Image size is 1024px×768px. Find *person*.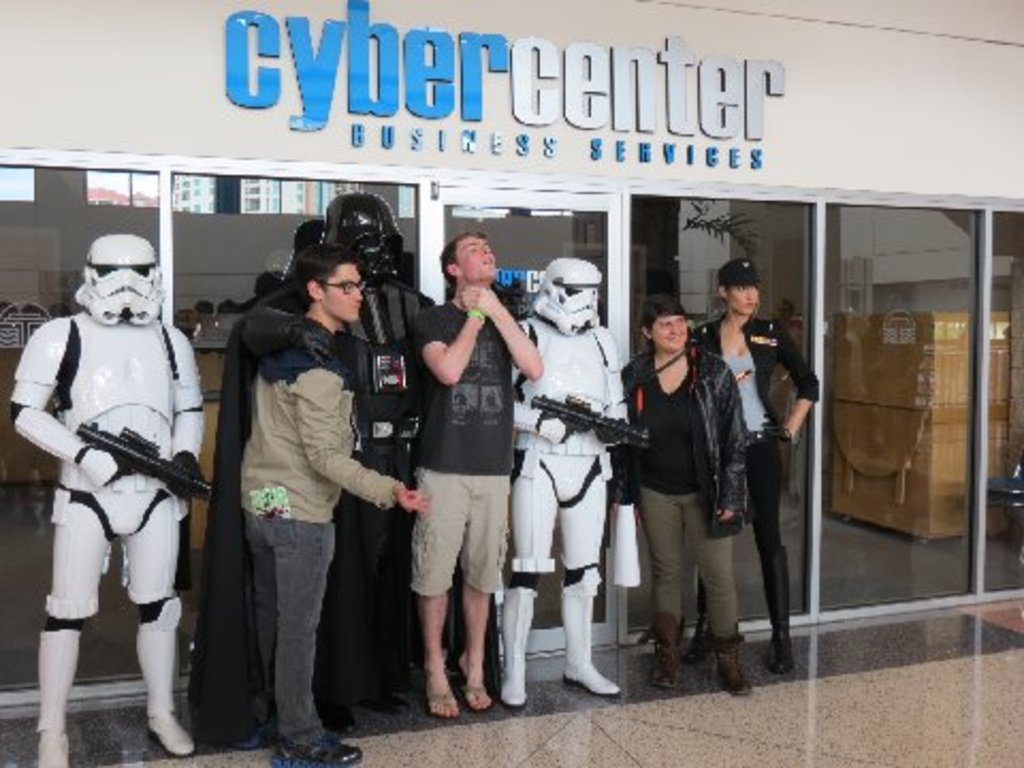
rect(602, 301, 755, 695).
